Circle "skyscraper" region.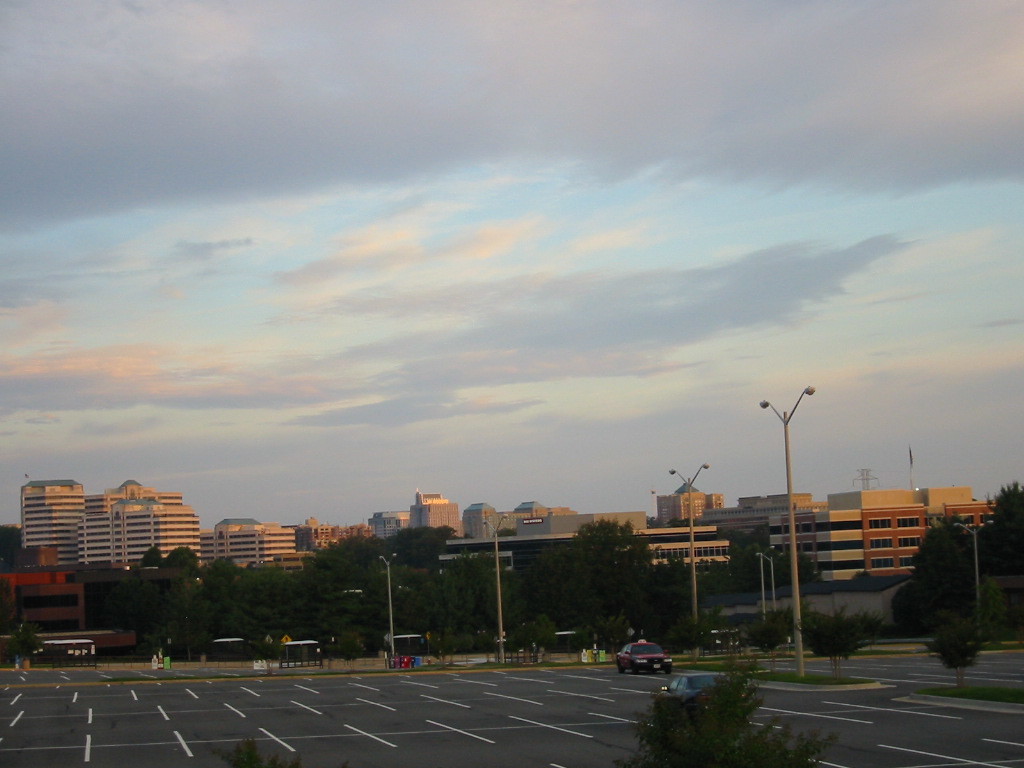
Region: [16,474,95,567].
